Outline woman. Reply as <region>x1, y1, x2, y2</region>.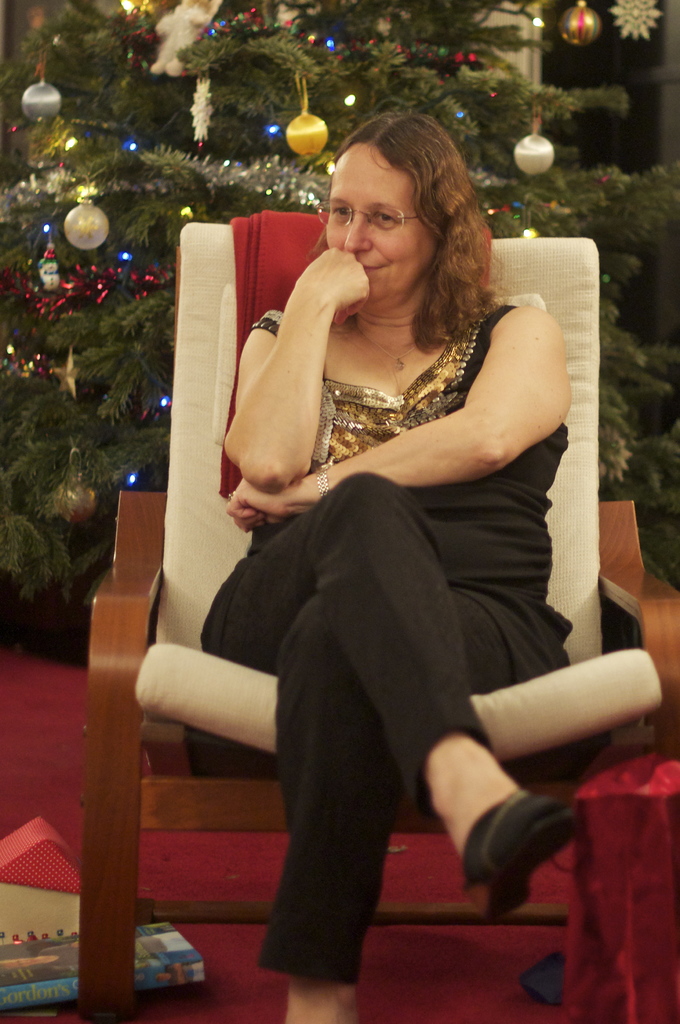
<region>188, 119, 581, 879</region>.
